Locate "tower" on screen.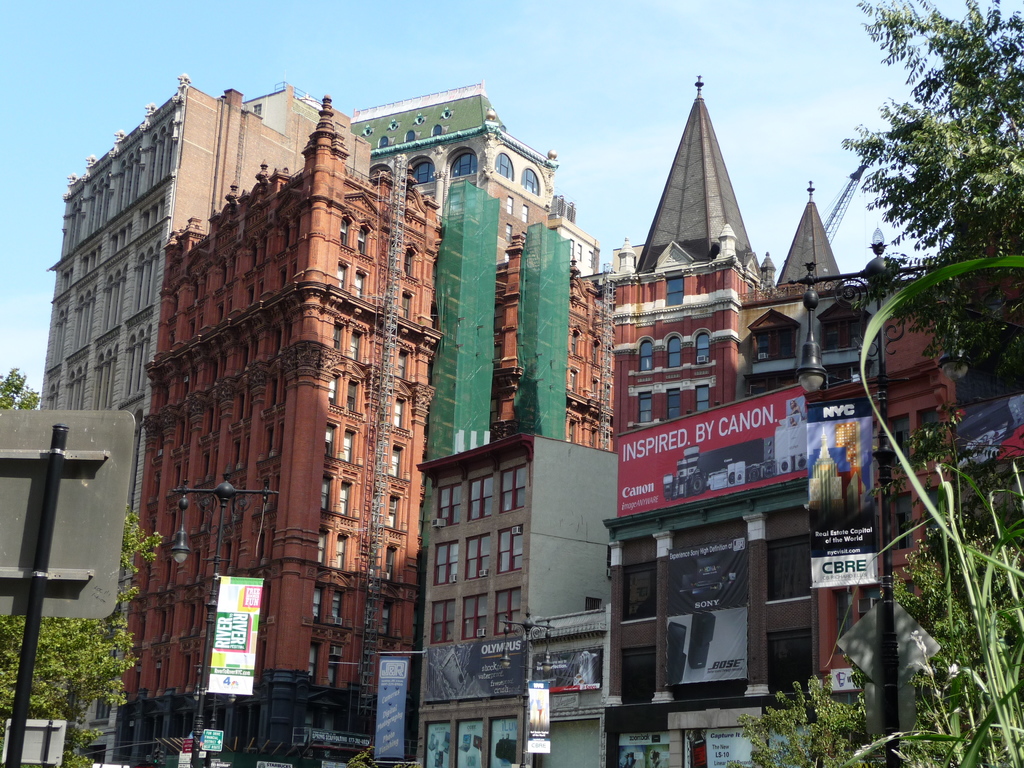
On screen at <box>104,97,598,767</box>.
